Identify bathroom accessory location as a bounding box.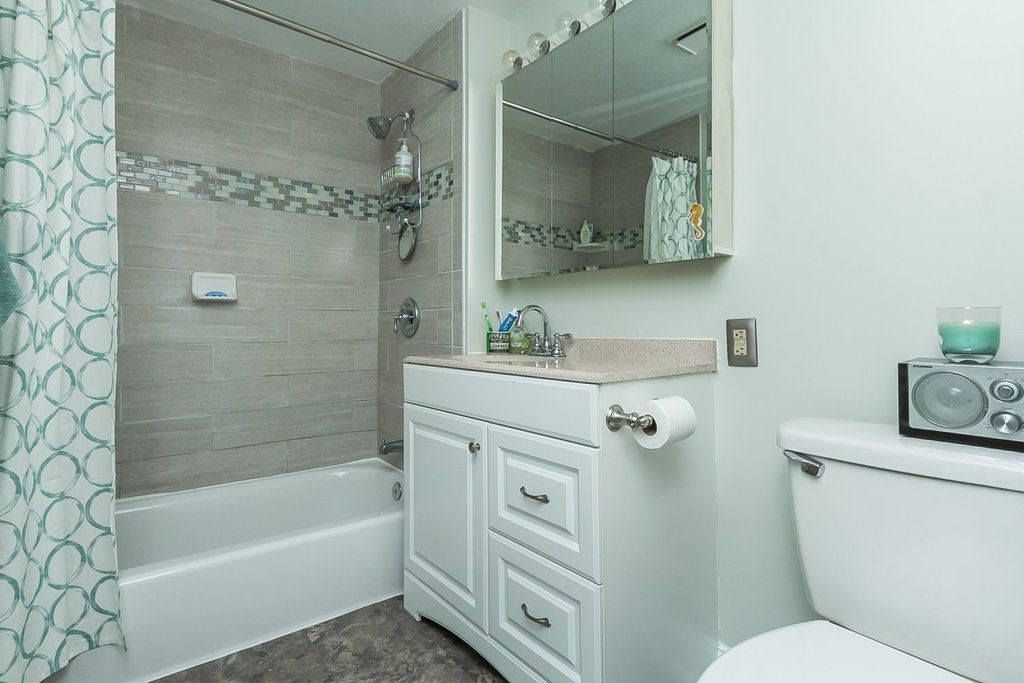
rect(687, 609, 994, 682).
